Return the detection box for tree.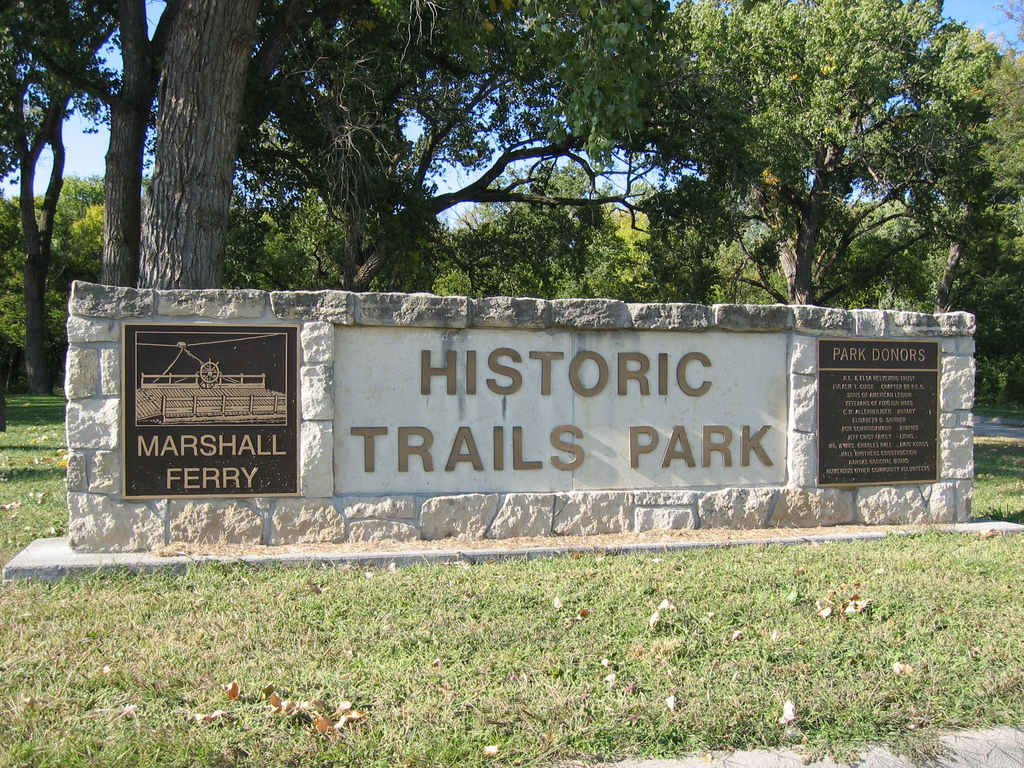
rect(137, 0, 271, 295).
